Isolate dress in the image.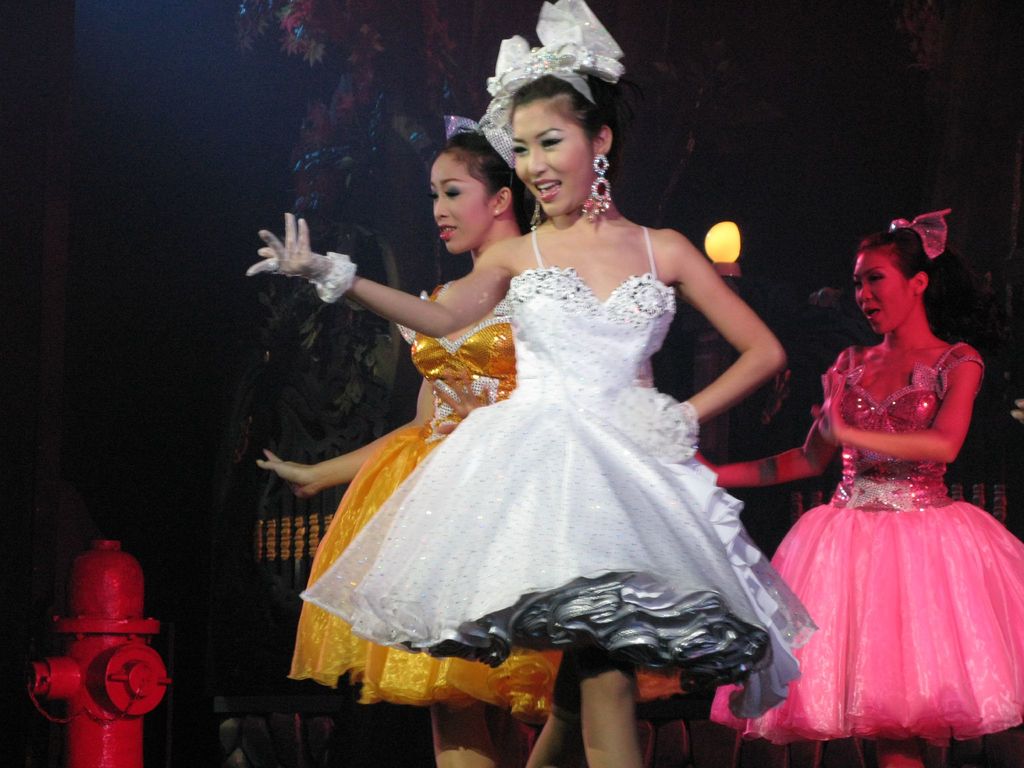
Isolated region: 281:268:707:767.
